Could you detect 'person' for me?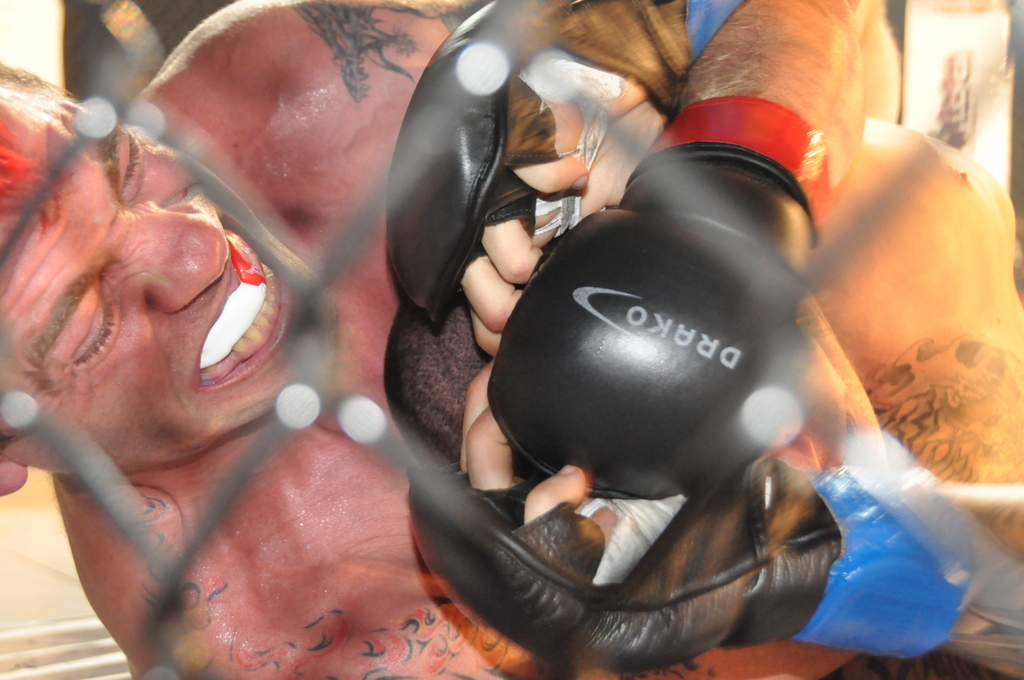
Detection result: 93,47,894,679.
